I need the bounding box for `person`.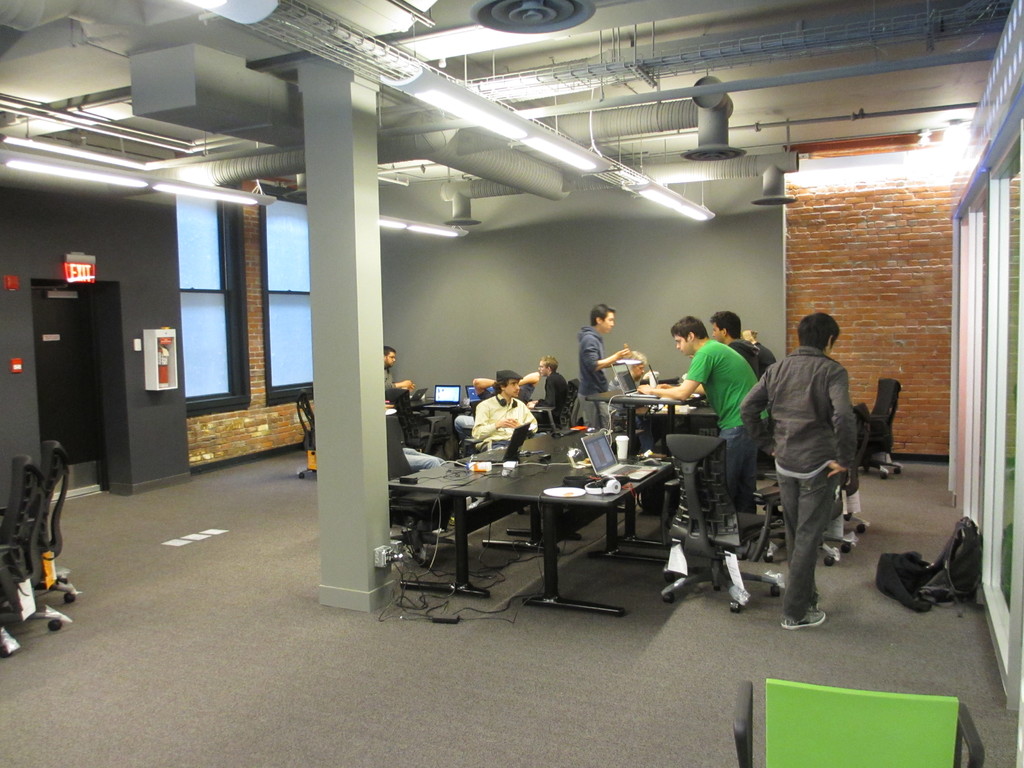
Here it is: 742, 309, 858, 631.
